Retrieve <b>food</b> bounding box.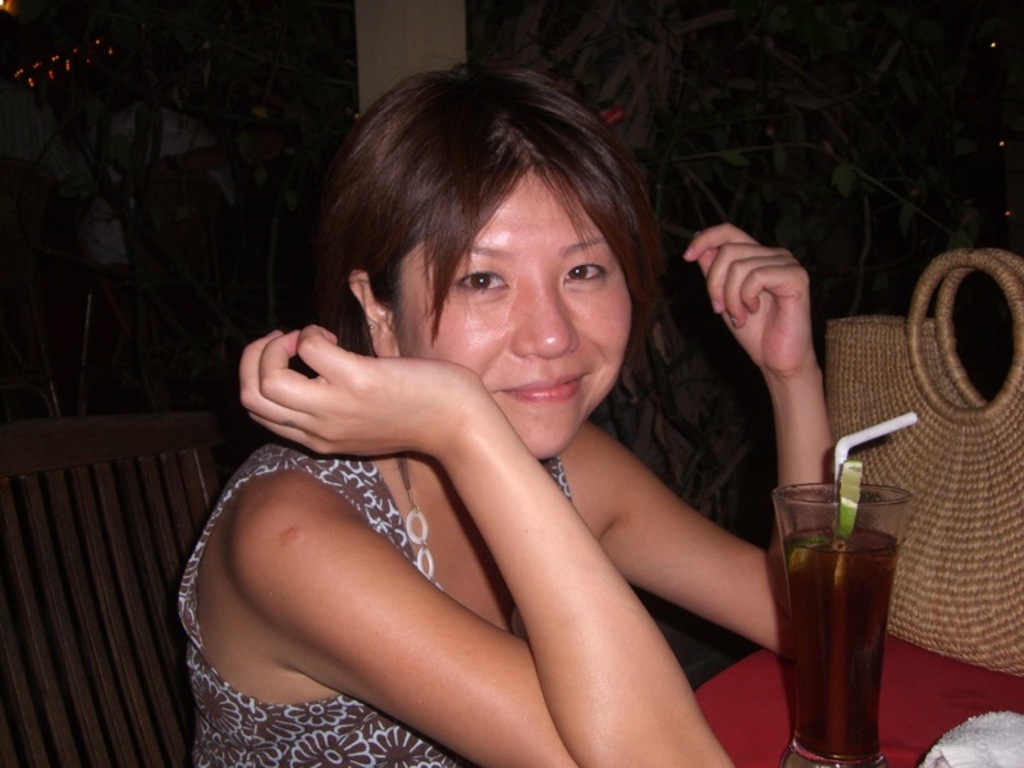
Bounding box: BBox(787, 534, 840, 575).
